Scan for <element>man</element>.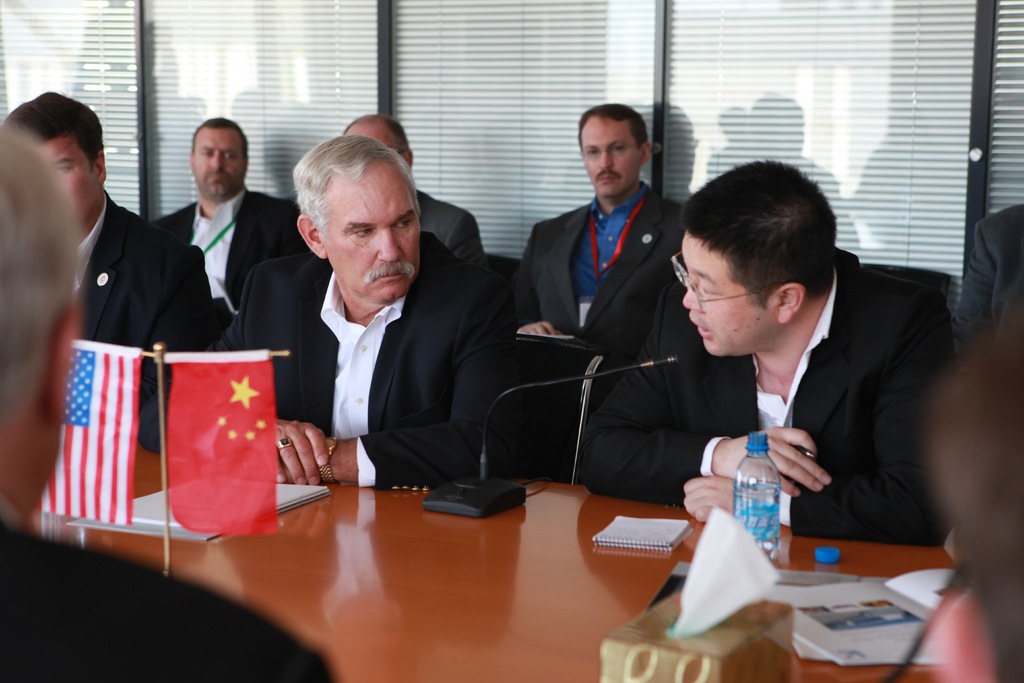
Scan result: (140, 135, 502, 493).
